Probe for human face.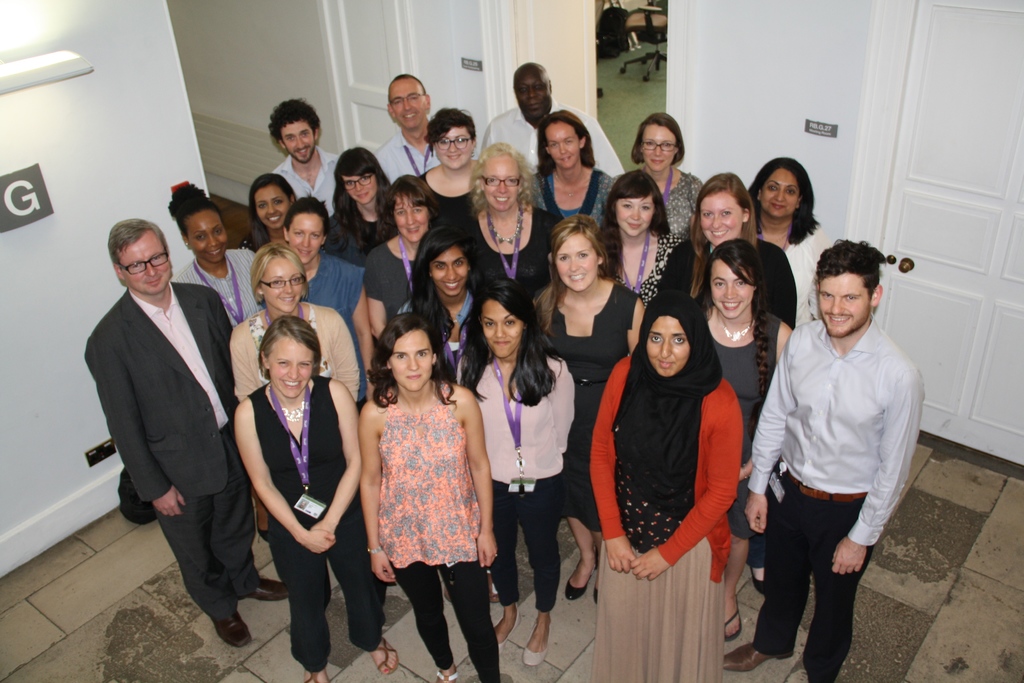
Probe result: (left=399, top=194, right=435, bottom=235).
